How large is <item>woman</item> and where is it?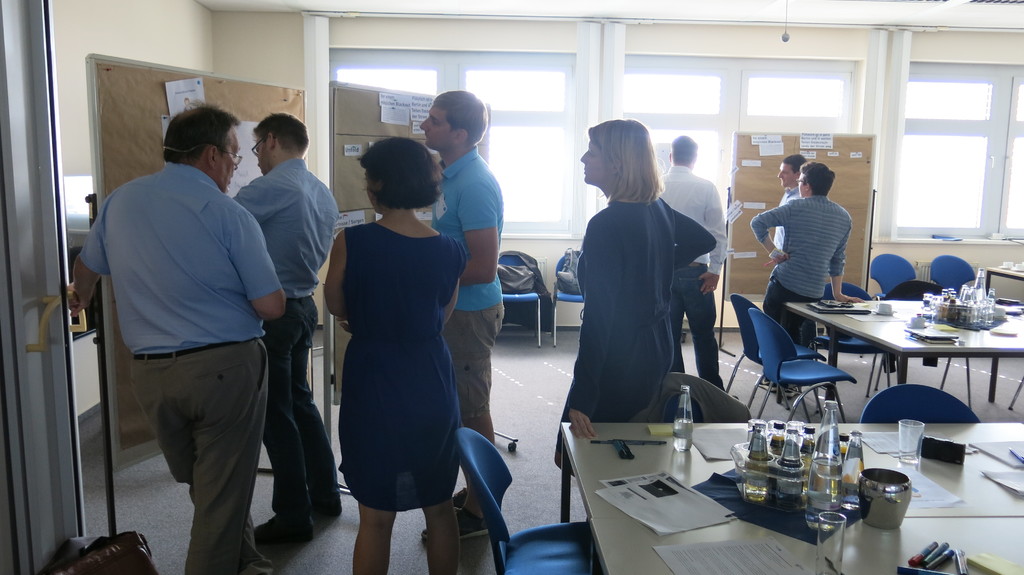
Bounding box: bbox(311, 121, 487, 568).
